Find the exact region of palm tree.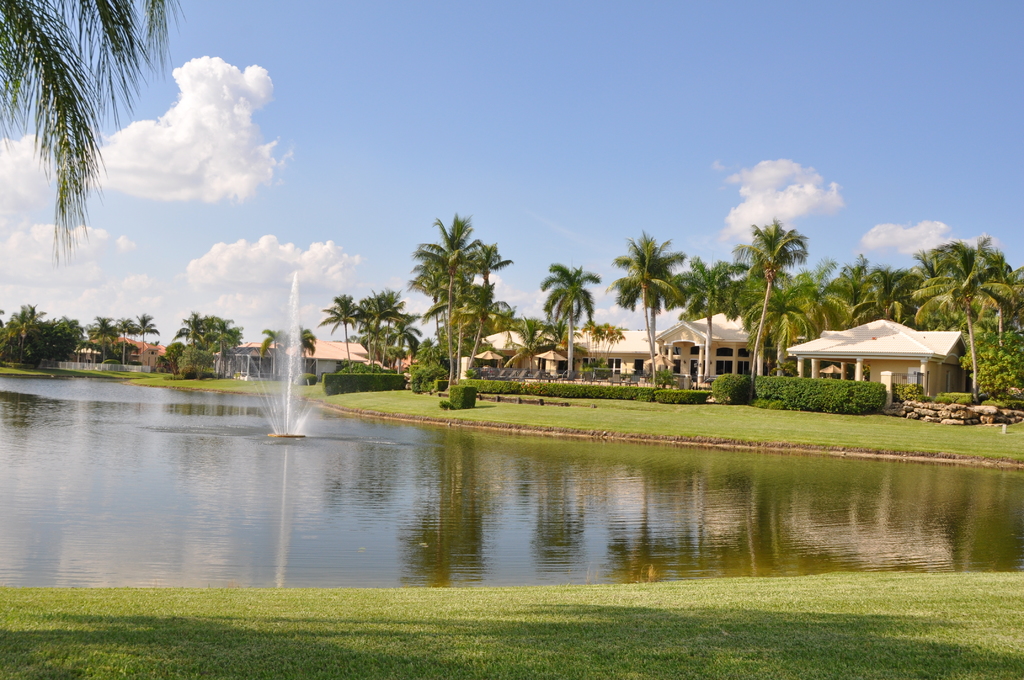
Exact region: <box>10,0,167,260</box>.
